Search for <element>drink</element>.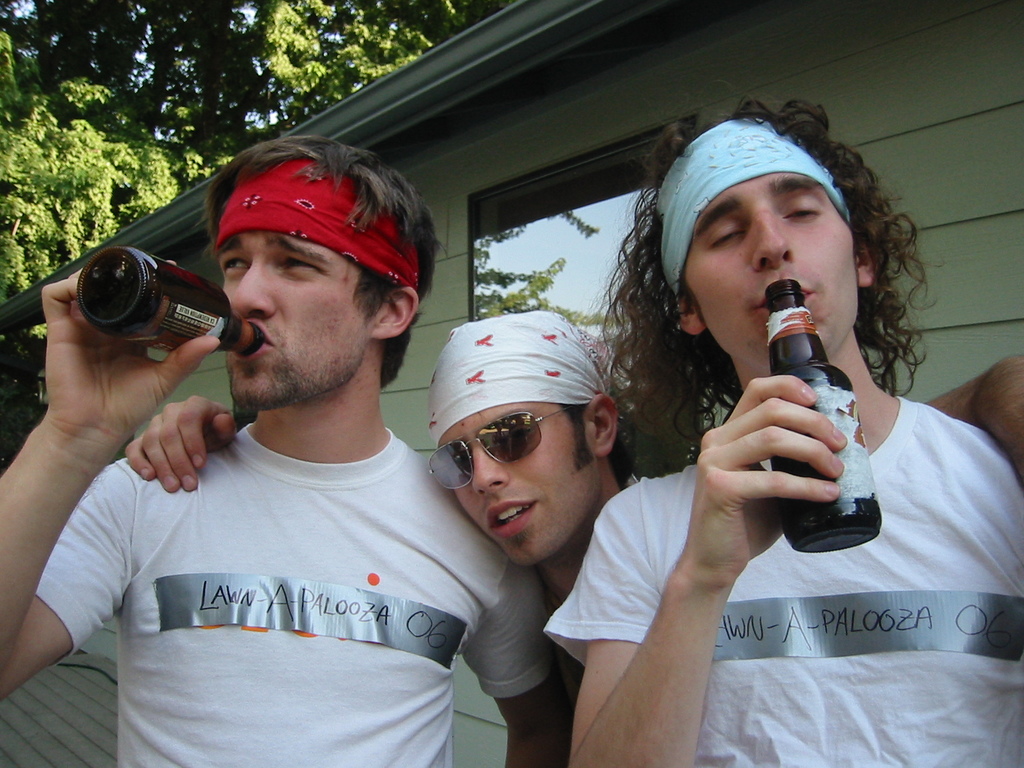
Found at (x1=80, y1=246, x2=262, y2=349).
